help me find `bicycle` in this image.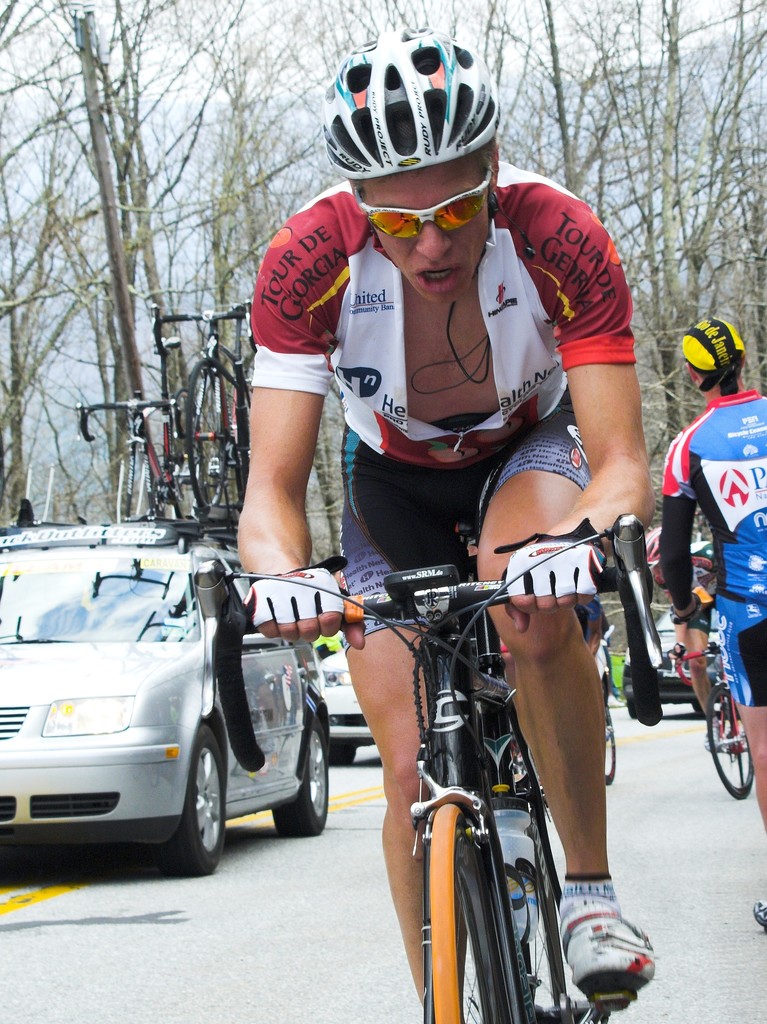
Found it: bbox=(667, 631, 752, 804).
